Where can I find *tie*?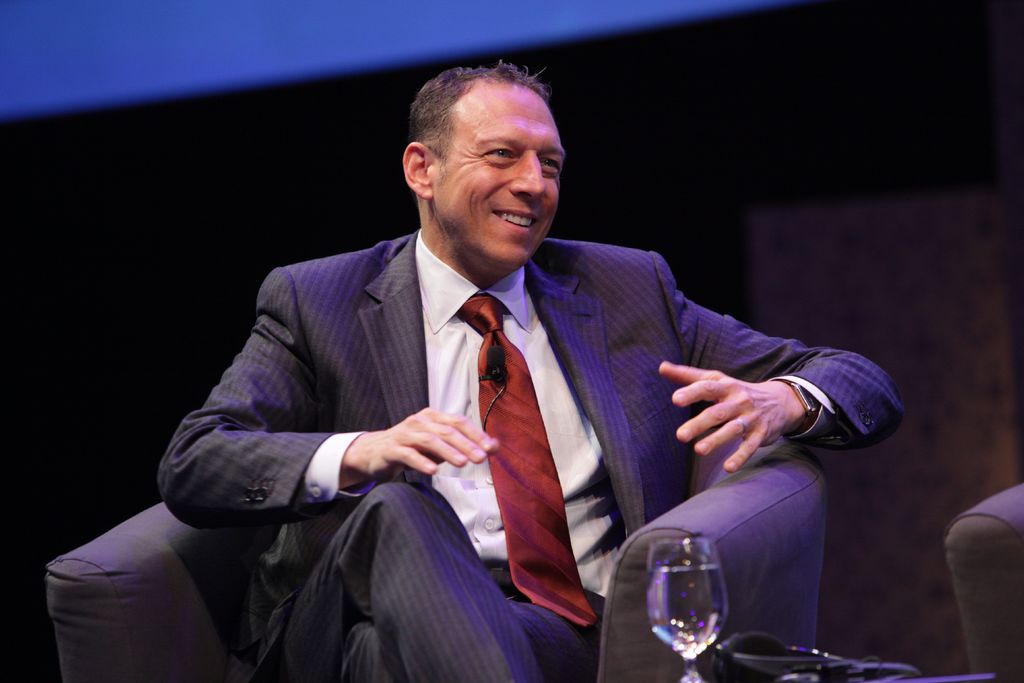
You can find it at {"left": 455, "top": 293, "right": 601, "bottom": 628}.
